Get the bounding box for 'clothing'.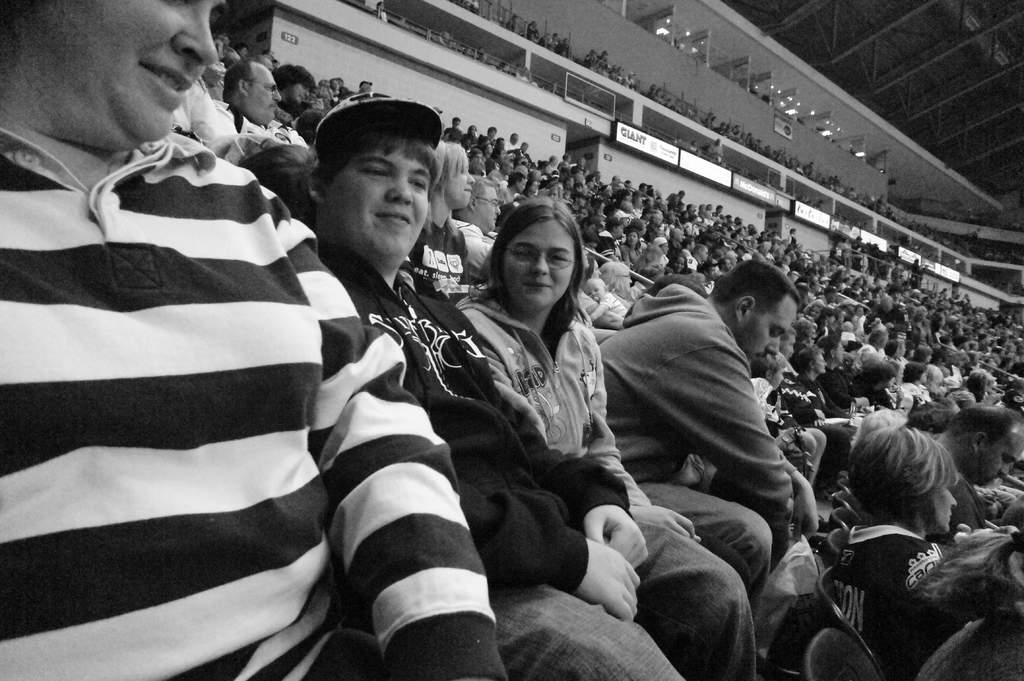
0/129/512/680.
